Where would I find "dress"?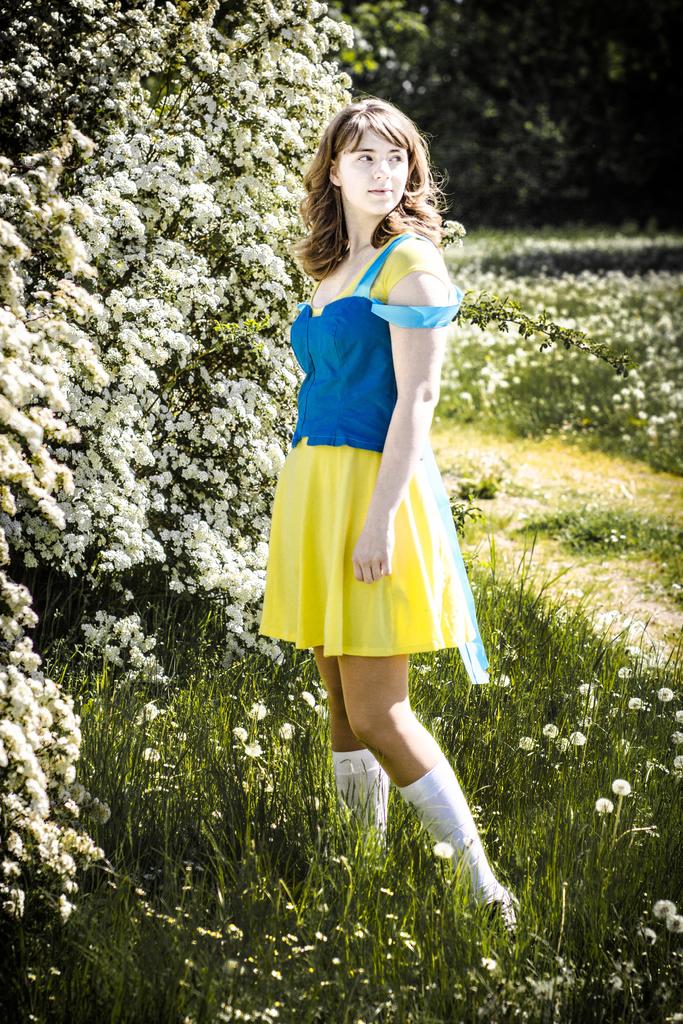
At box=[255, 236, 490, 682].
